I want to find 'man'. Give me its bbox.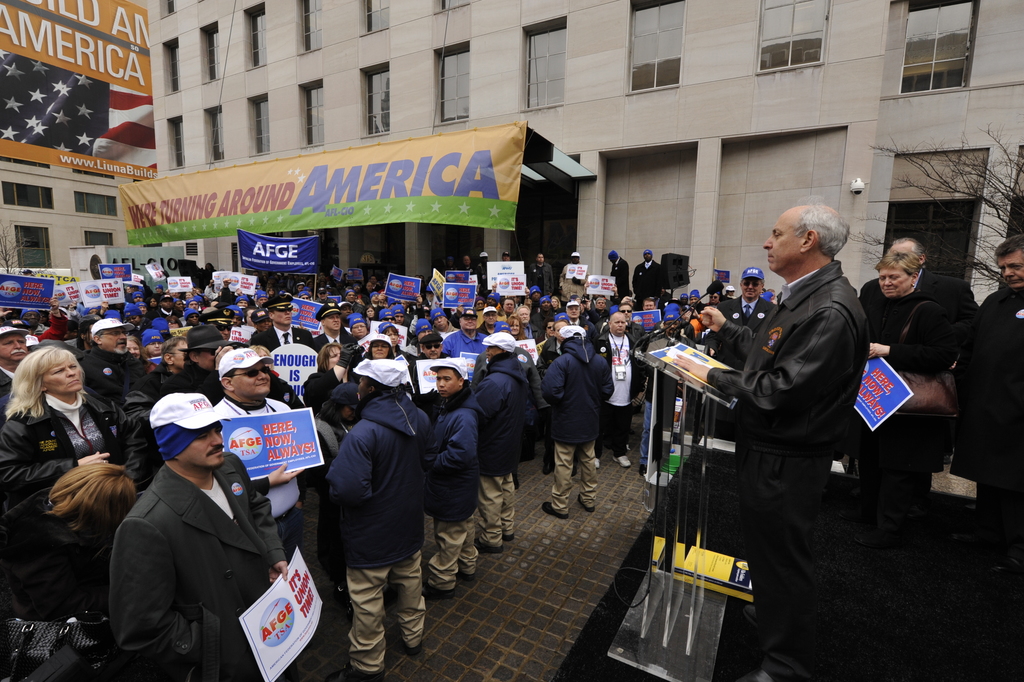
500 249 512 261.
